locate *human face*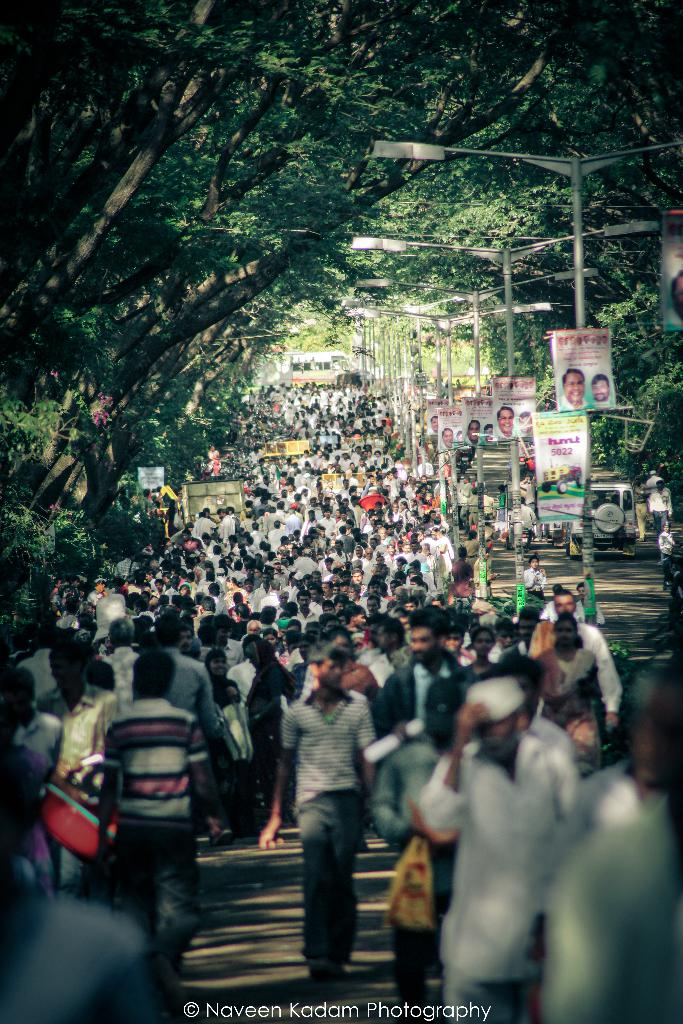
crop(211, 656, 227, 674)
